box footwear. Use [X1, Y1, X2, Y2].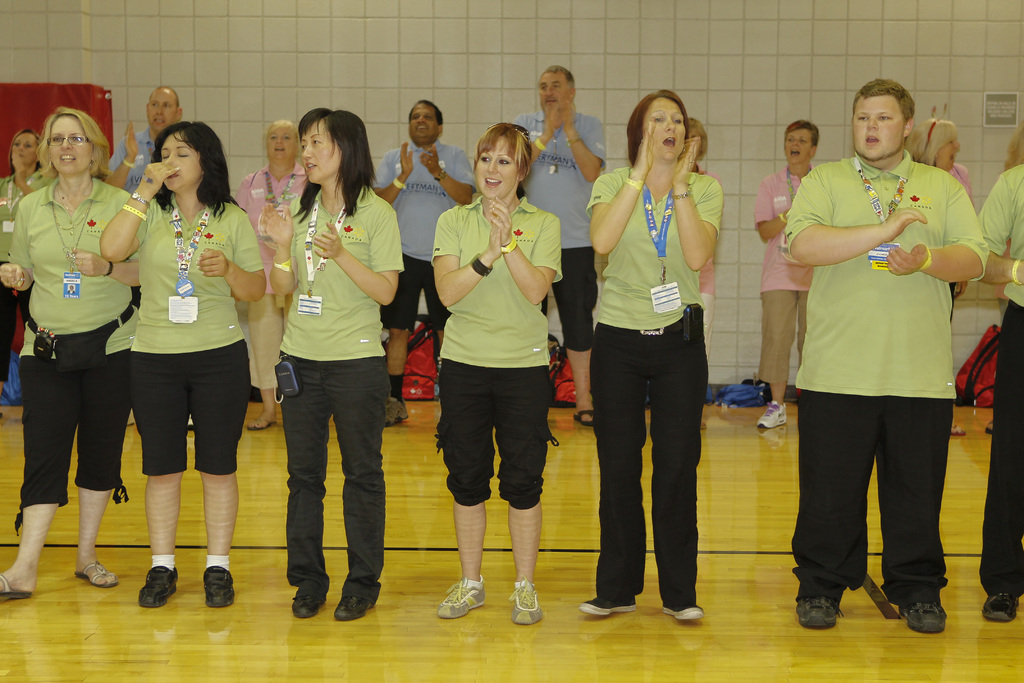
[509, 575, 541, 624].
